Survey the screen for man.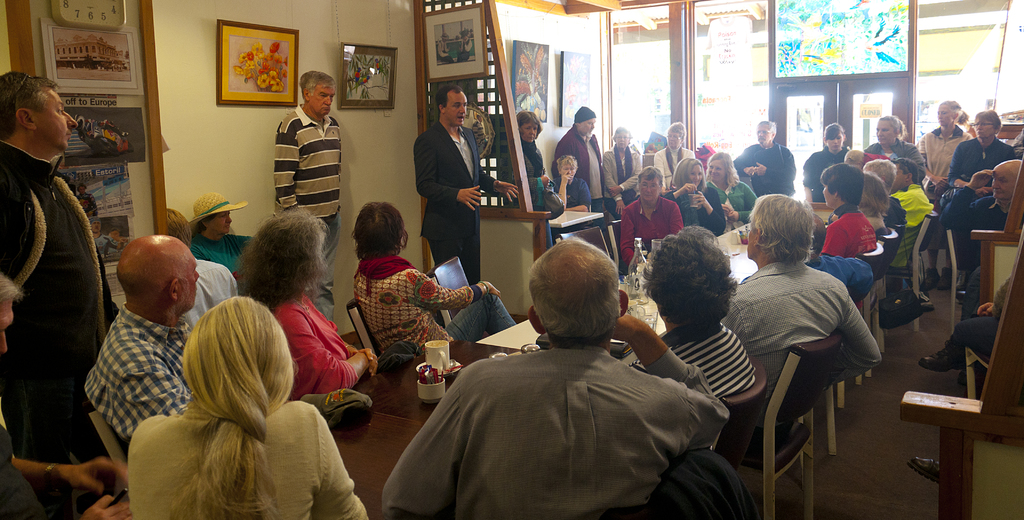
Survey found: l=416, t=85, r=521, b=285.
